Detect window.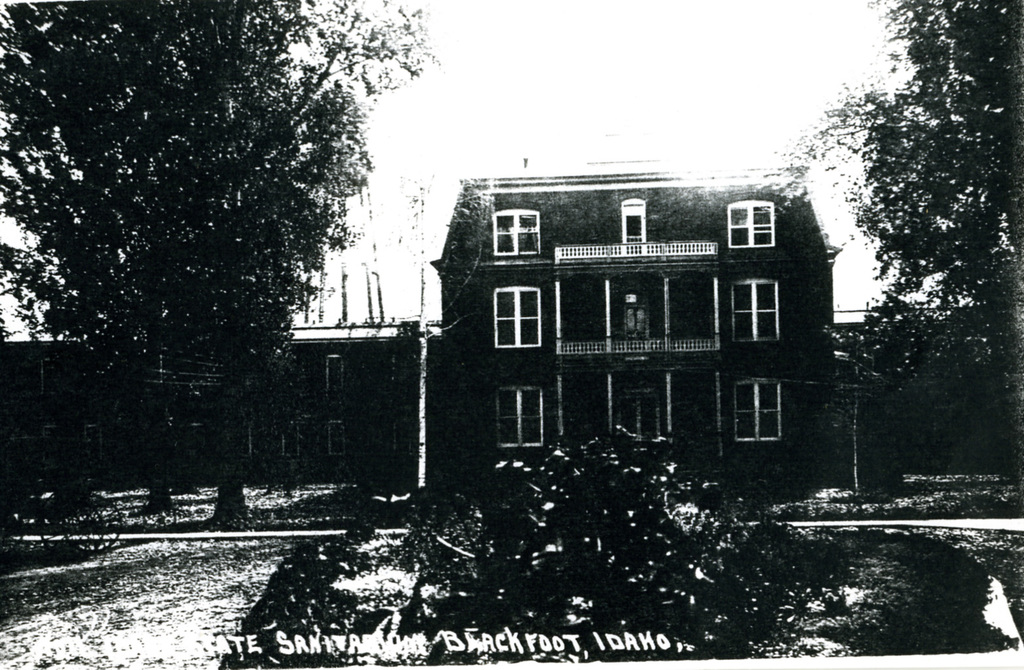
Detected at x1=622, y1=199, x2=647, y2=251.
